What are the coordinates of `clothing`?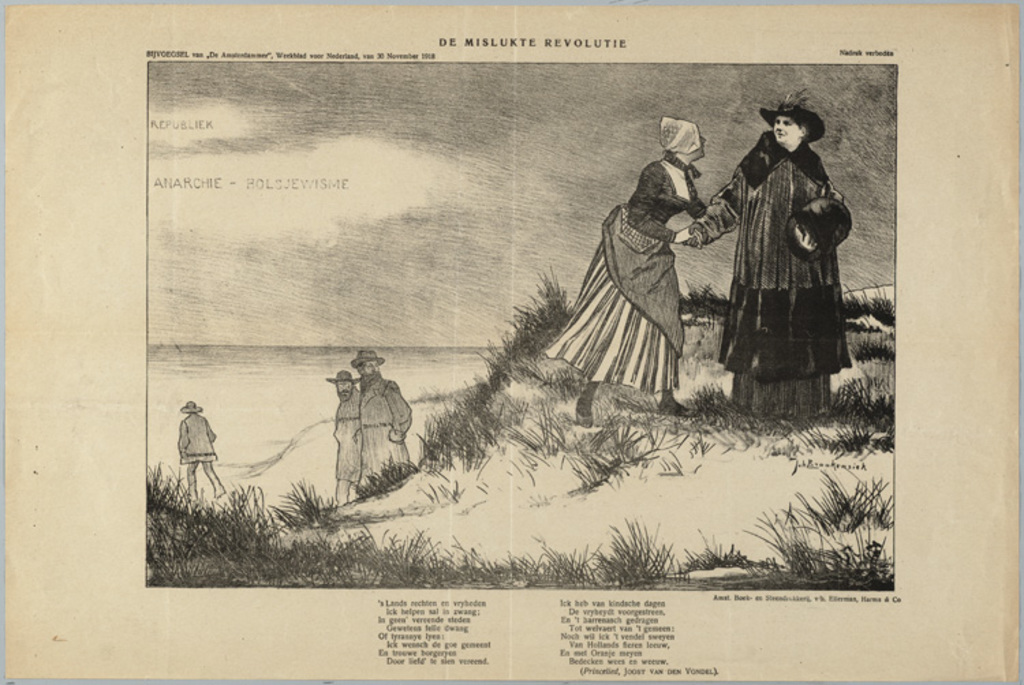
546:145:702:390.
